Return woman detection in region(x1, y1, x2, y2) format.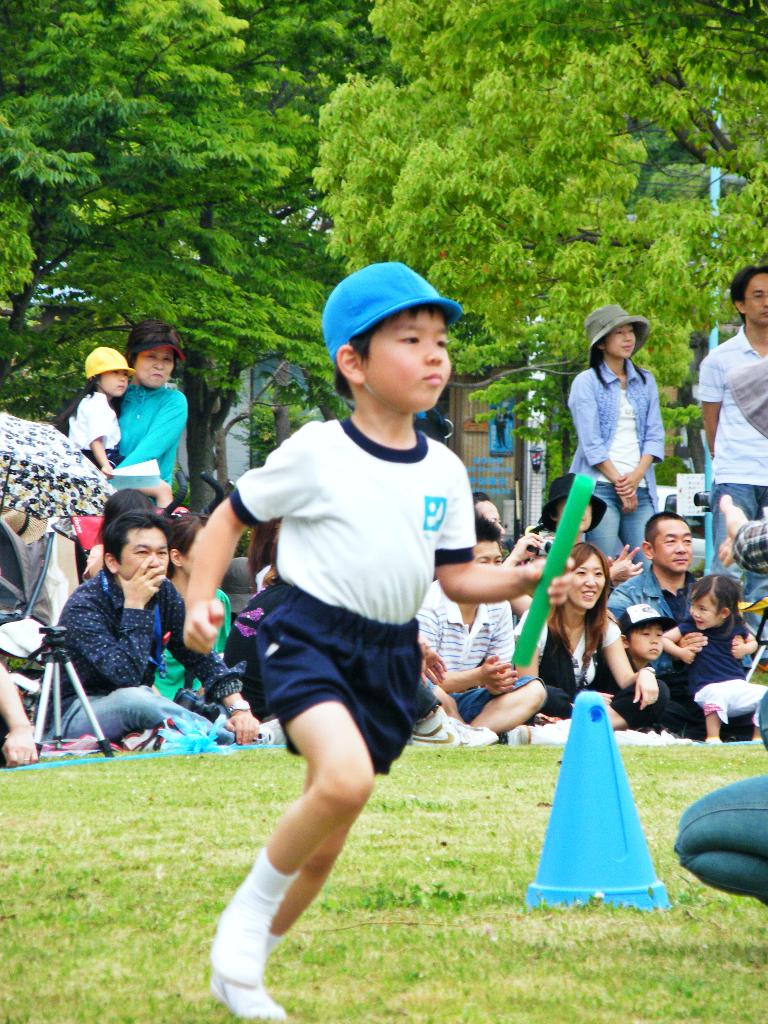
region(565, 301, 668, 566).
